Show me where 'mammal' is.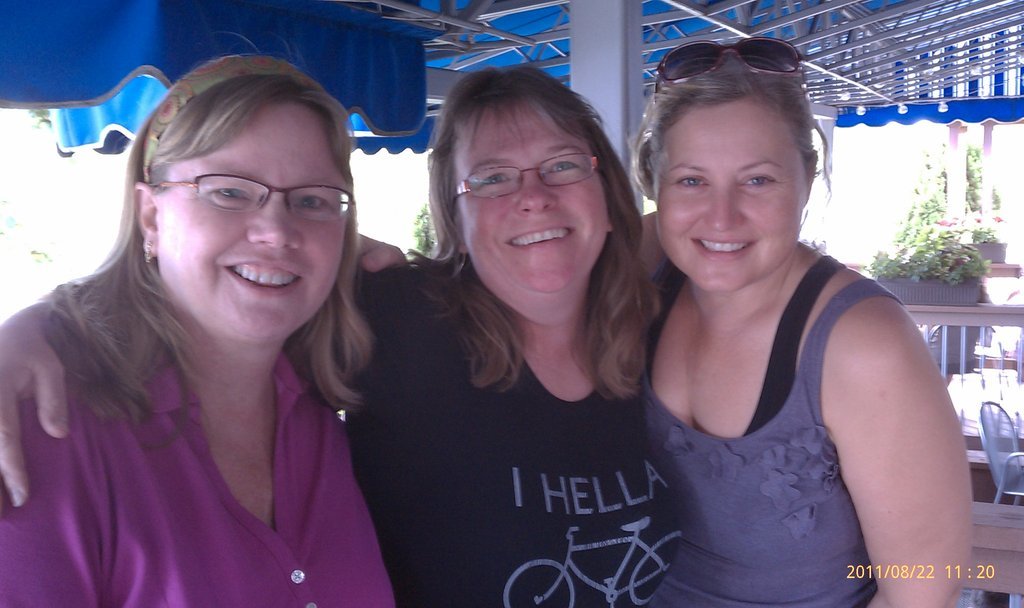
'mammal' is at <box>0,45,397,607</box>.
